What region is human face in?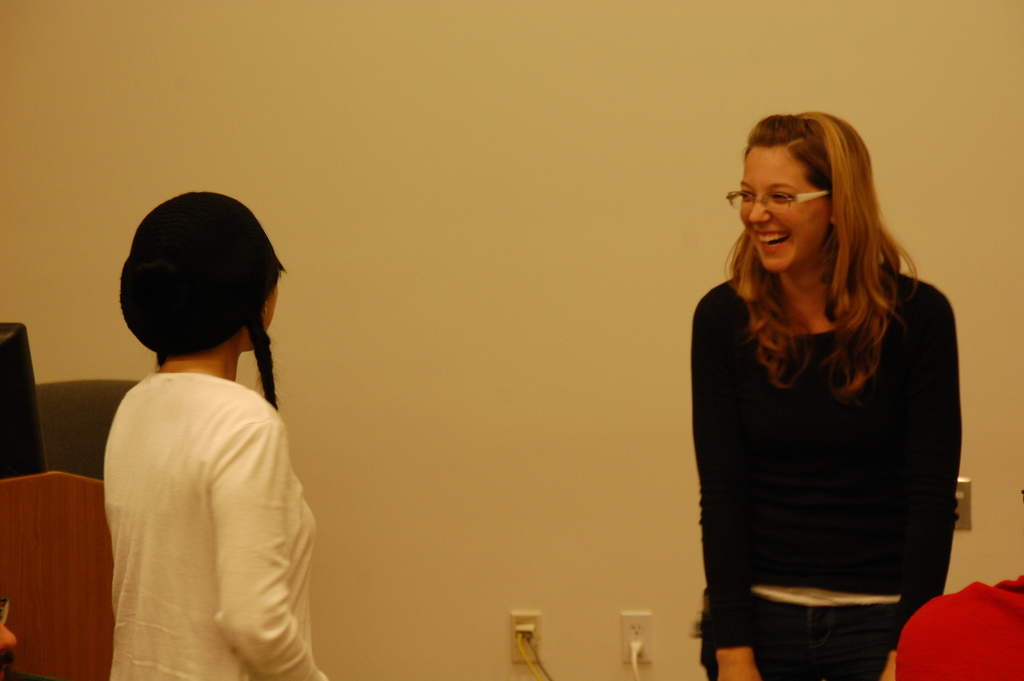
region(726, 146, 829, 274).
